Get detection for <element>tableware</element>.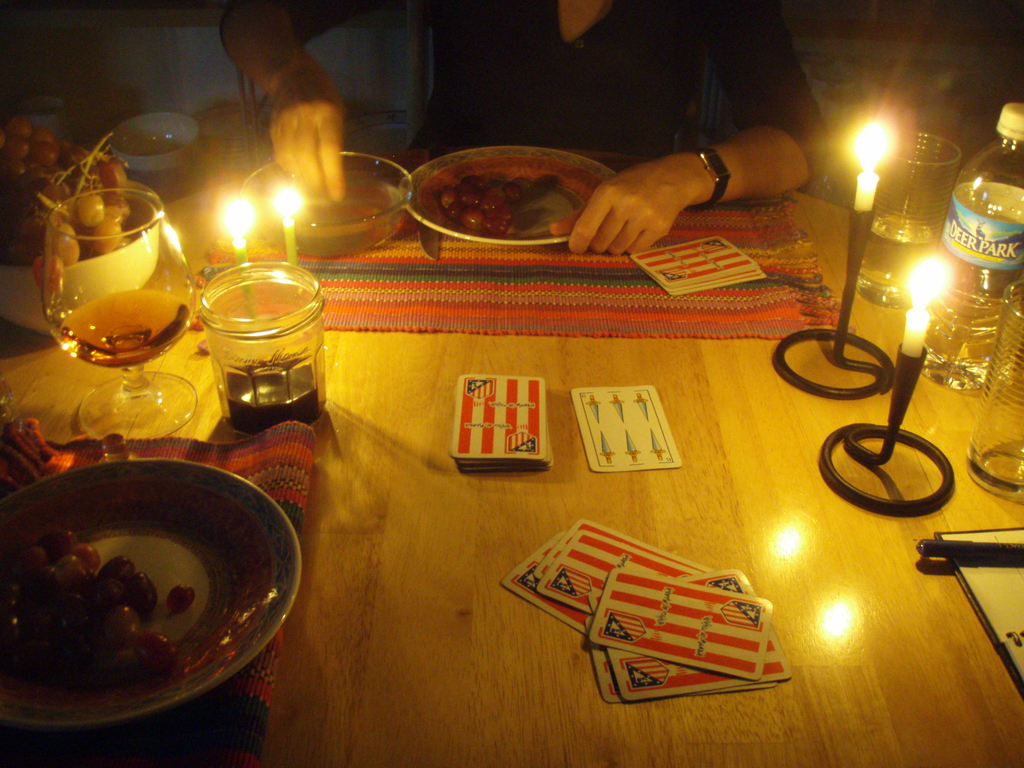
Detection: select_region(0, 181, 158, 336).
